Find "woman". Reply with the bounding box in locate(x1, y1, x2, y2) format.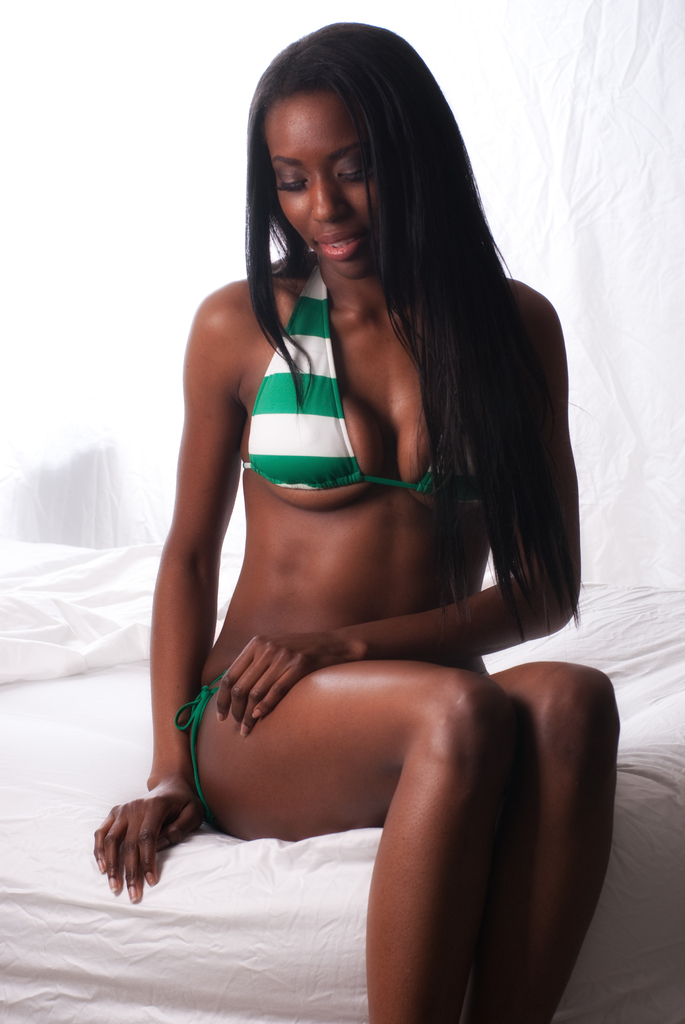
locate(109, 0, 610, 988).
